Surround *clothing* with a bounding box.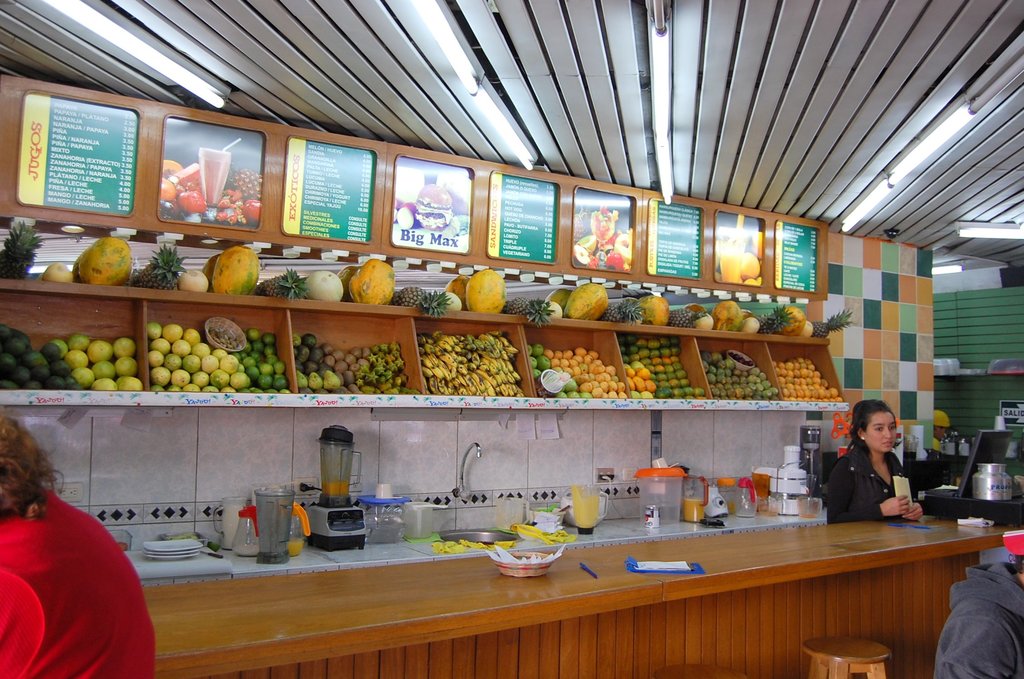
<bbox>829, 444, 915, 525</bbox>.
